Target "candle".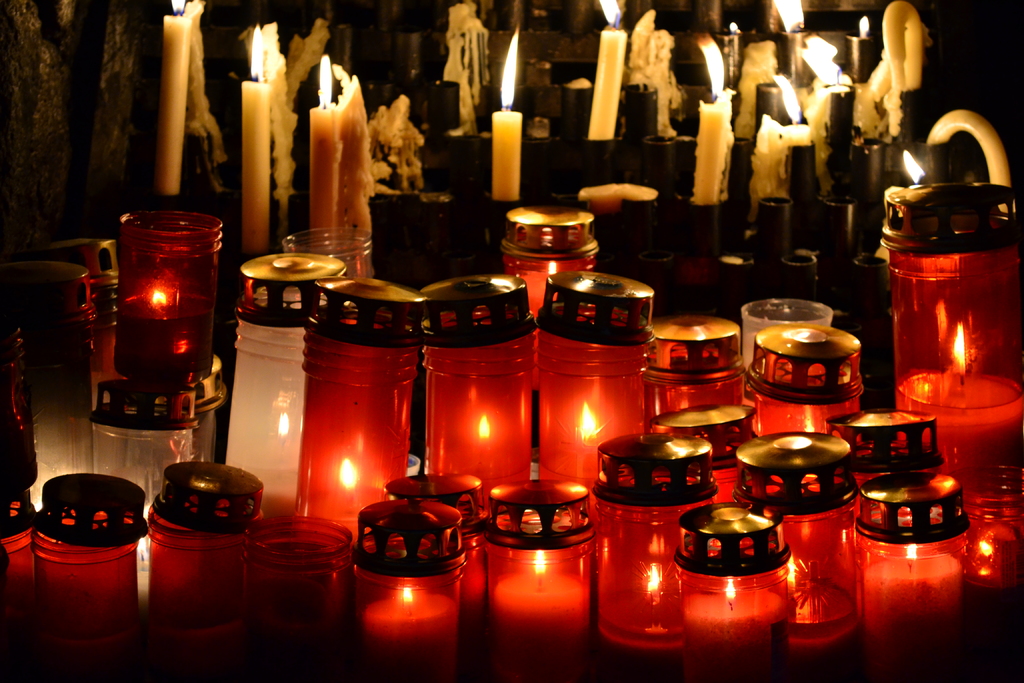
Target region: region(429, 409, 531, 509).
